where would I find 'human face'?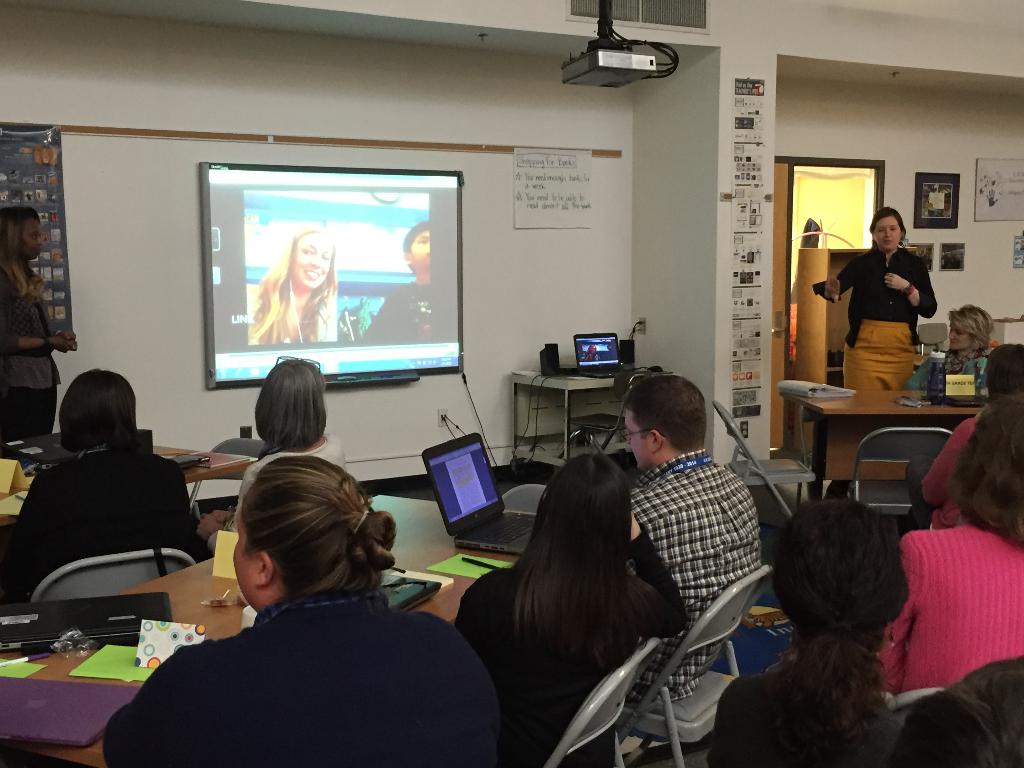
At region(949, 319, 970, 352).
